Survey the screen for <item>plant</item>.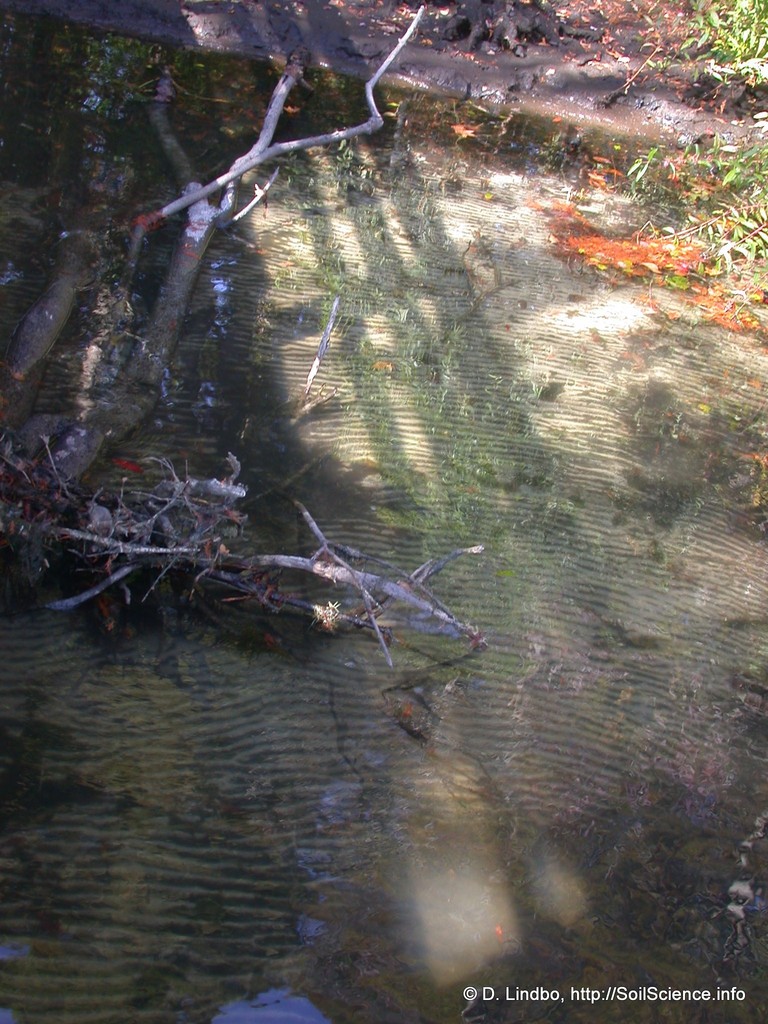
Survey found: <region>681, 0, 767, 84</region>.
